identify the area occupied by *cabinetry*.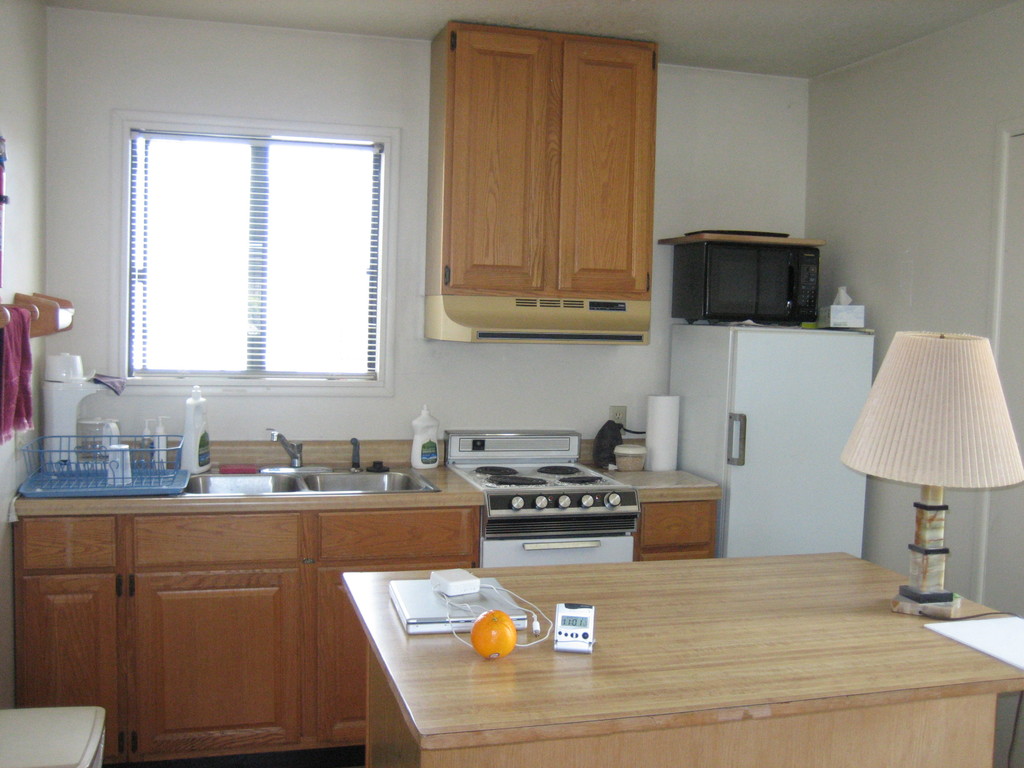
Area: pyautogui.locateOnScreen(17, 574, 122, 765).
